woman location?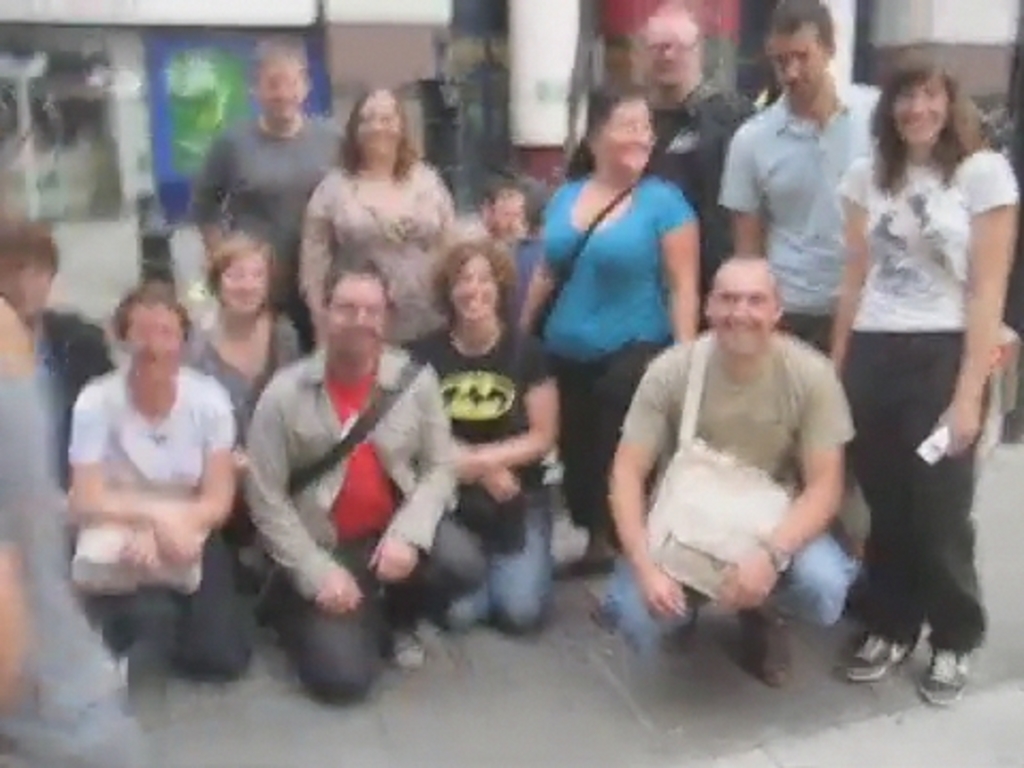
x1=514 y1=85 x2=702 y2=574
